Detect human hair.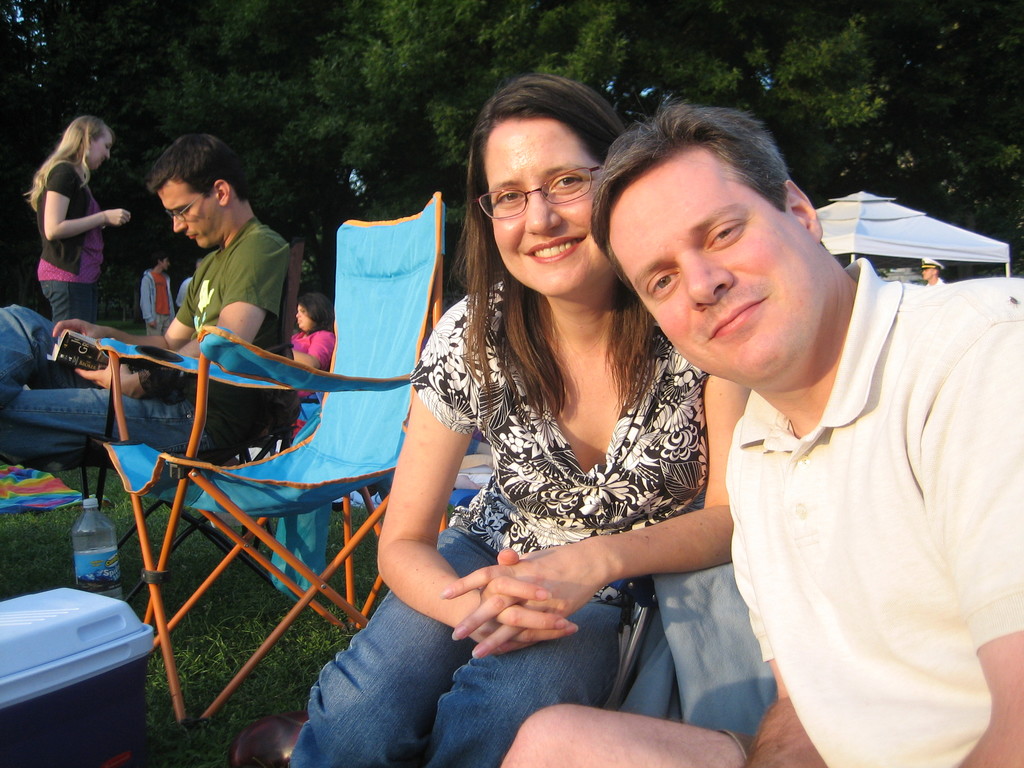
Detected at detection(145, 126, 252, 196).
